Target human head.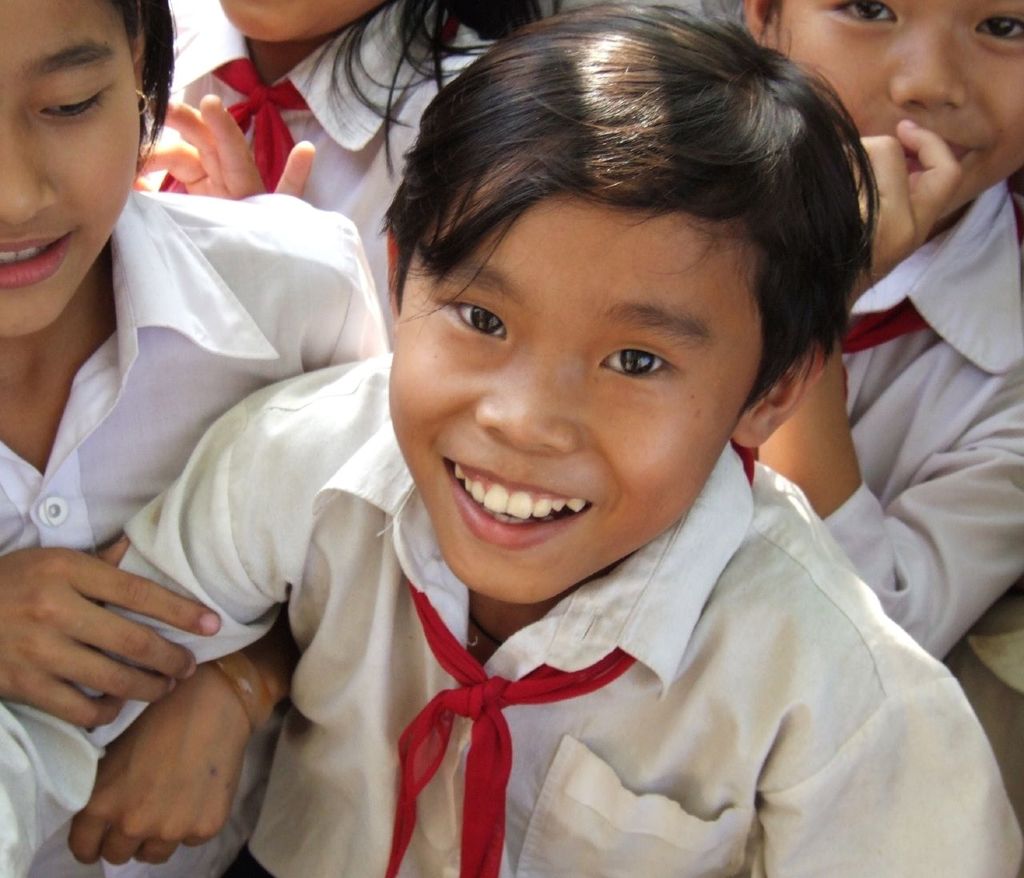
Target region: box=[0, 0, 173, 341].
